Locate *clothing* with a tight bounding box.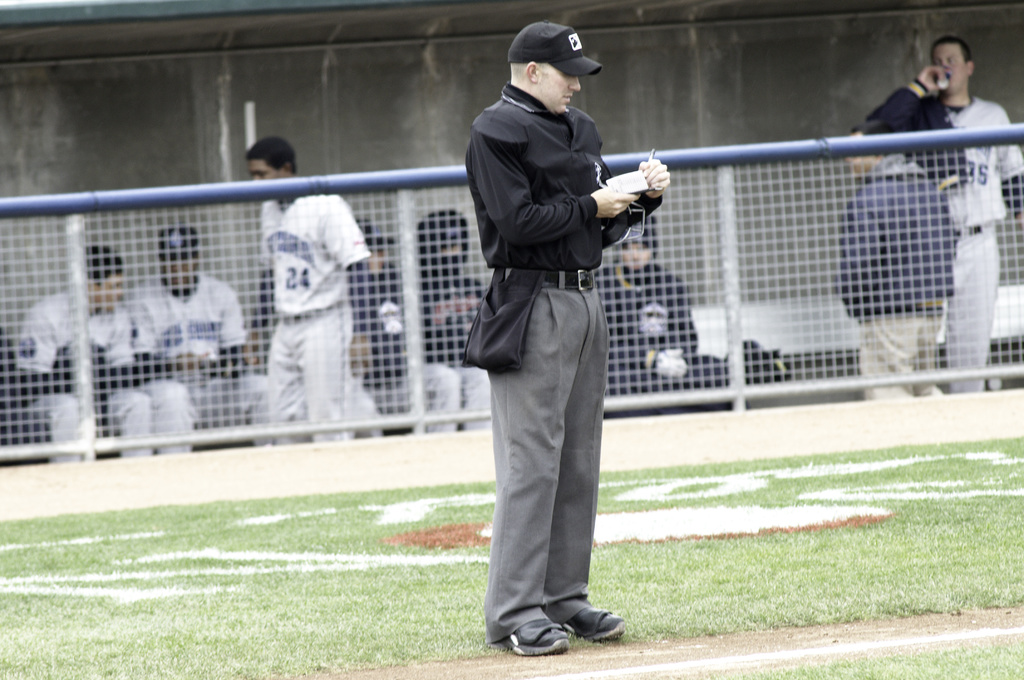
l=596, t=261, r=721, b=396.
